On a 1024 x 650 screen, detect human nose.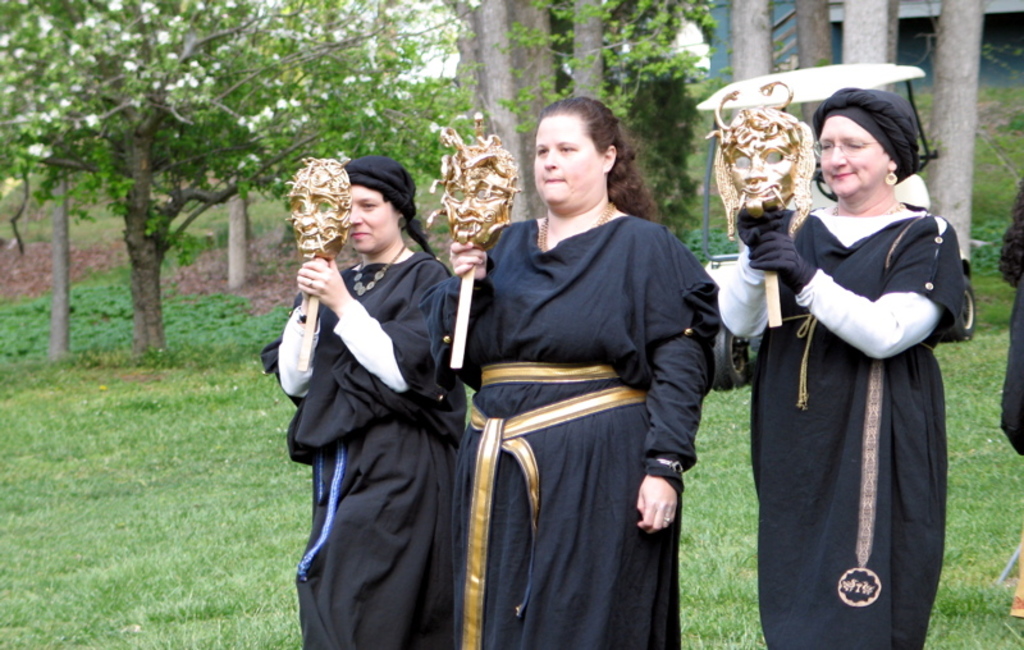
left=827, top=145, right=846, bottom=169.
